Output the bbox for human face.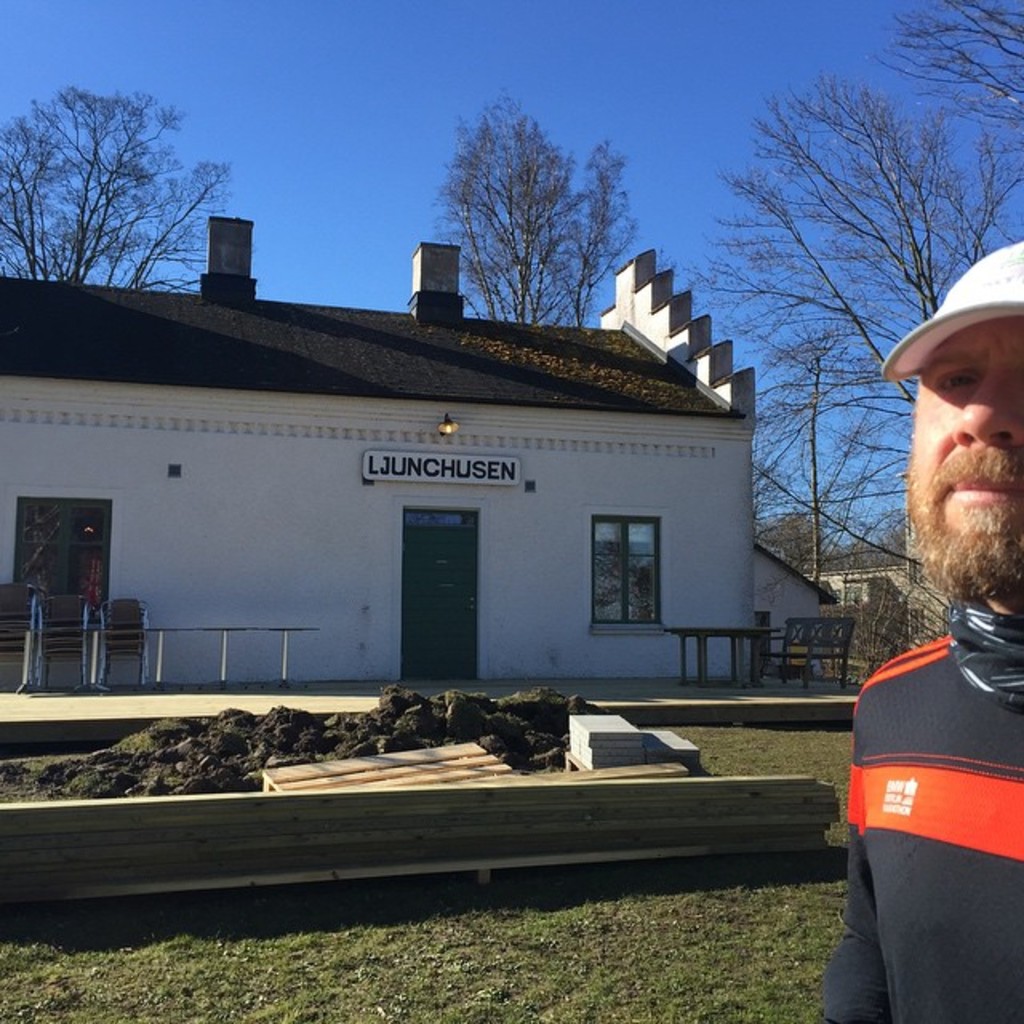
bbox=(910, 312, 1022, 594).
